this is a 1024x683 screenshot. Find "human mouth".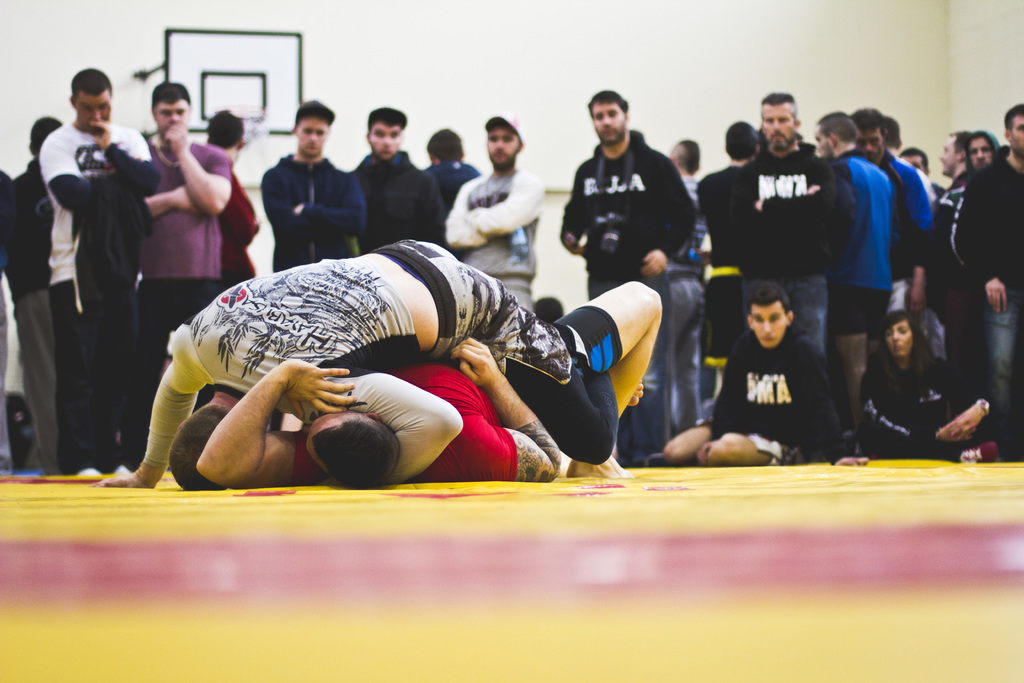
Bounding box: box(383, 151, 390, 153).
